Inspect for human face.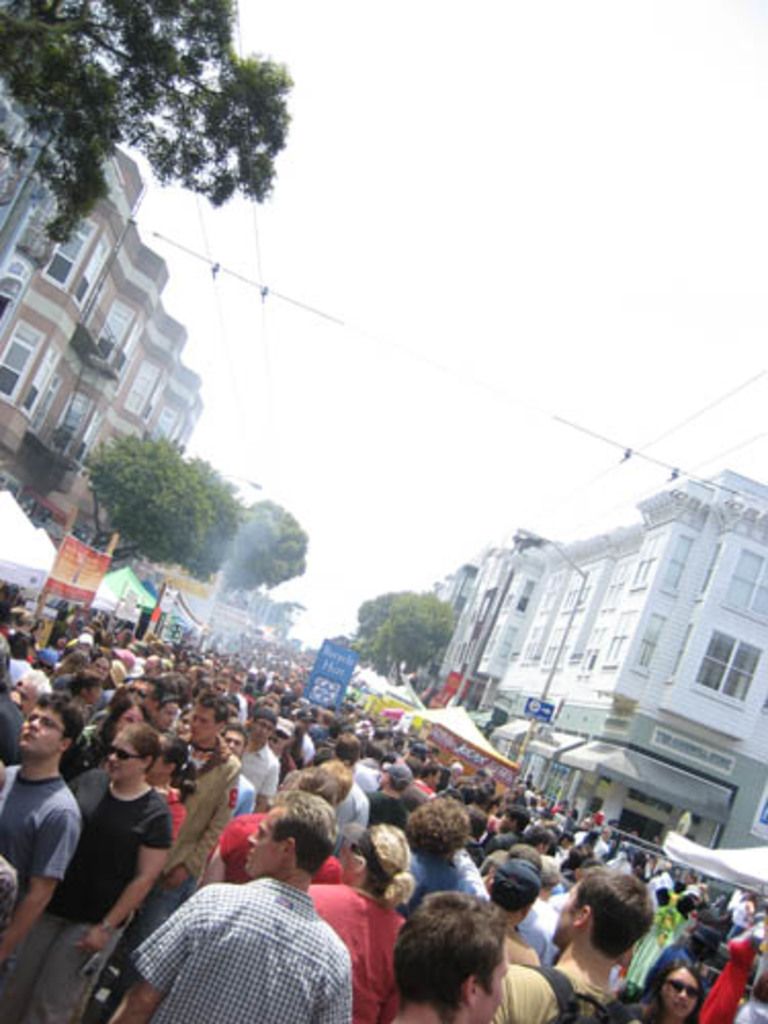
Inspection: [236, 813, 287, 870].
